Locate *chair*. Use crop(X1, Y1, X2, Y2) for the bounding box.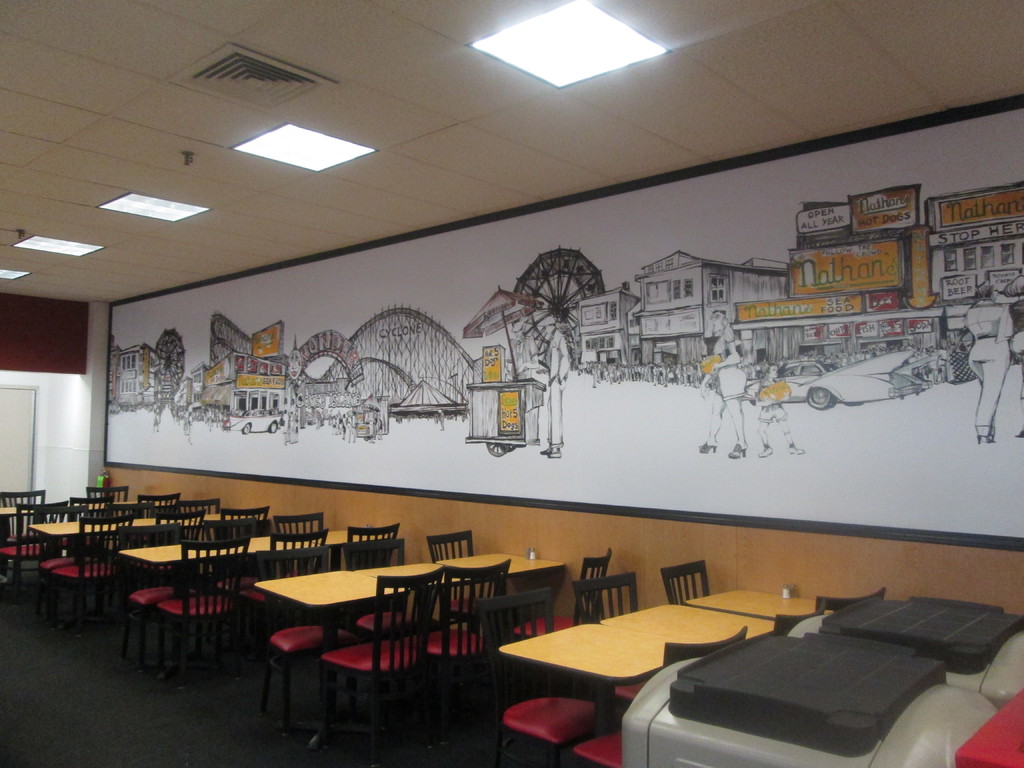
crop(420, 561, 502, 672).
